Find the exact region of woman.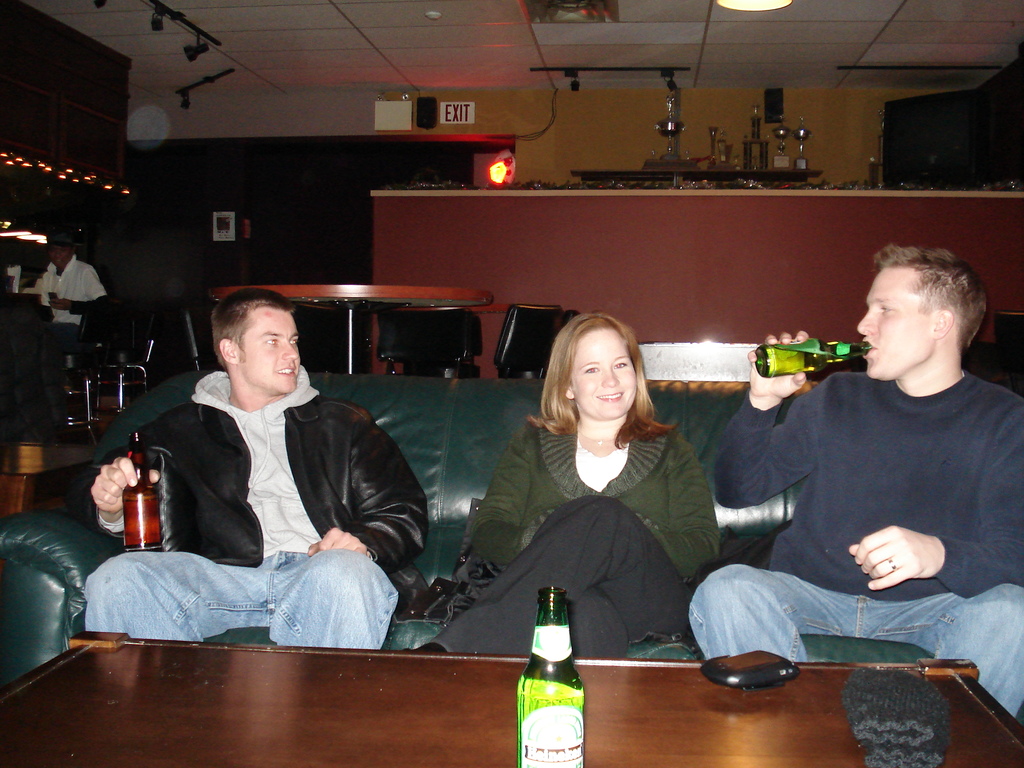
Exact region: x1=470, y1=319, x2=718, y2=683.
